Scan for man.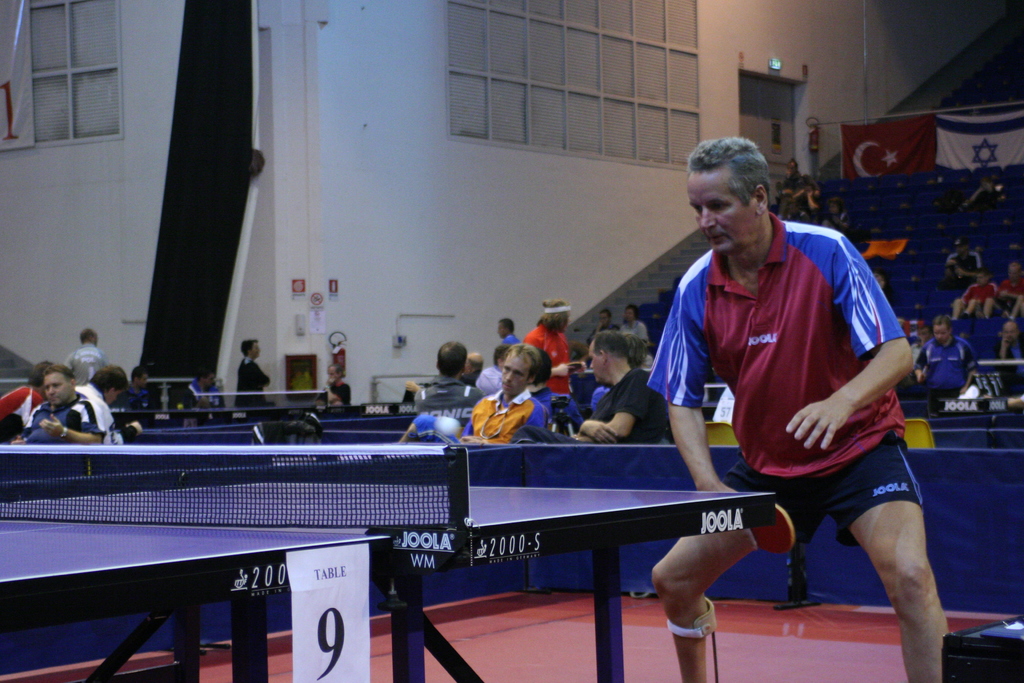
Scan result: {"x1": 783, "y1": 152, "x2": 803, "y2": 220}.
